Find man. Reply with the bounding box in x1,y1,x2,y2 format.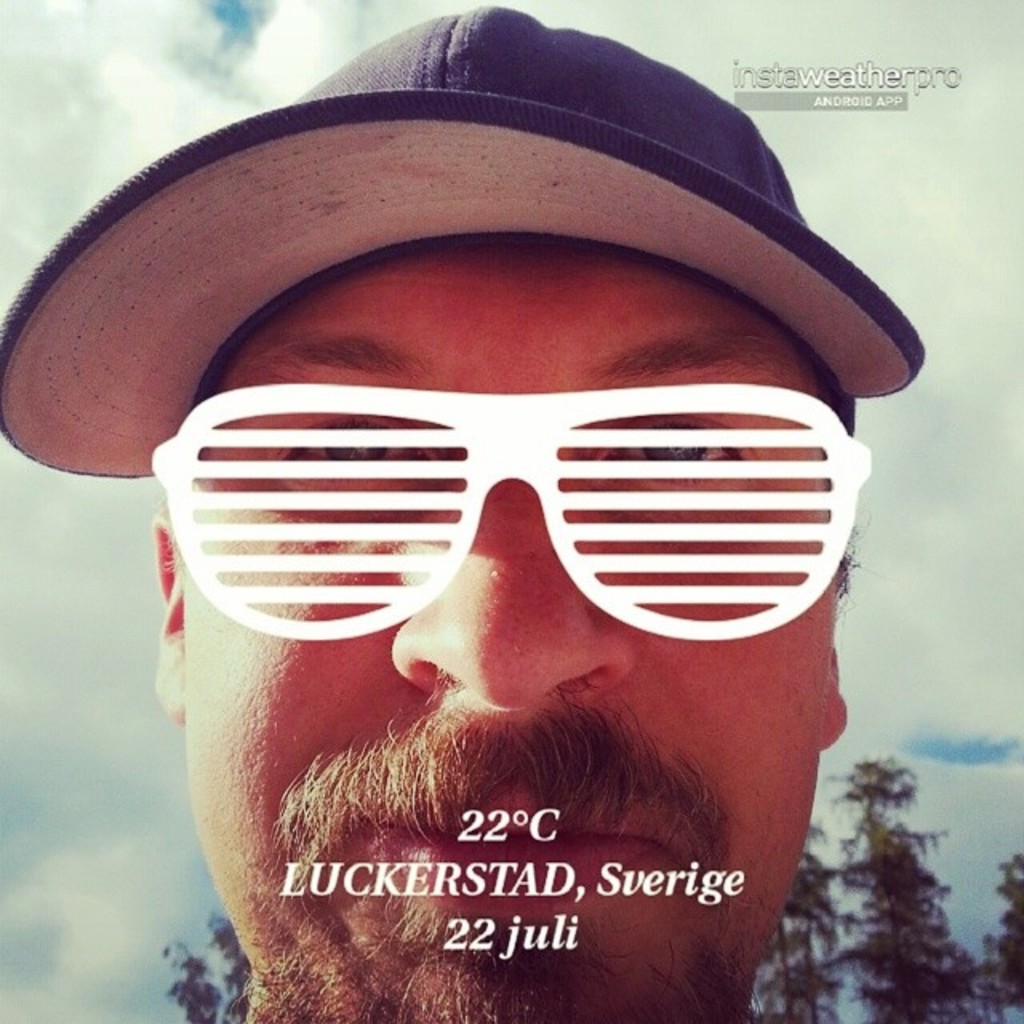
0,0,930,1022.
